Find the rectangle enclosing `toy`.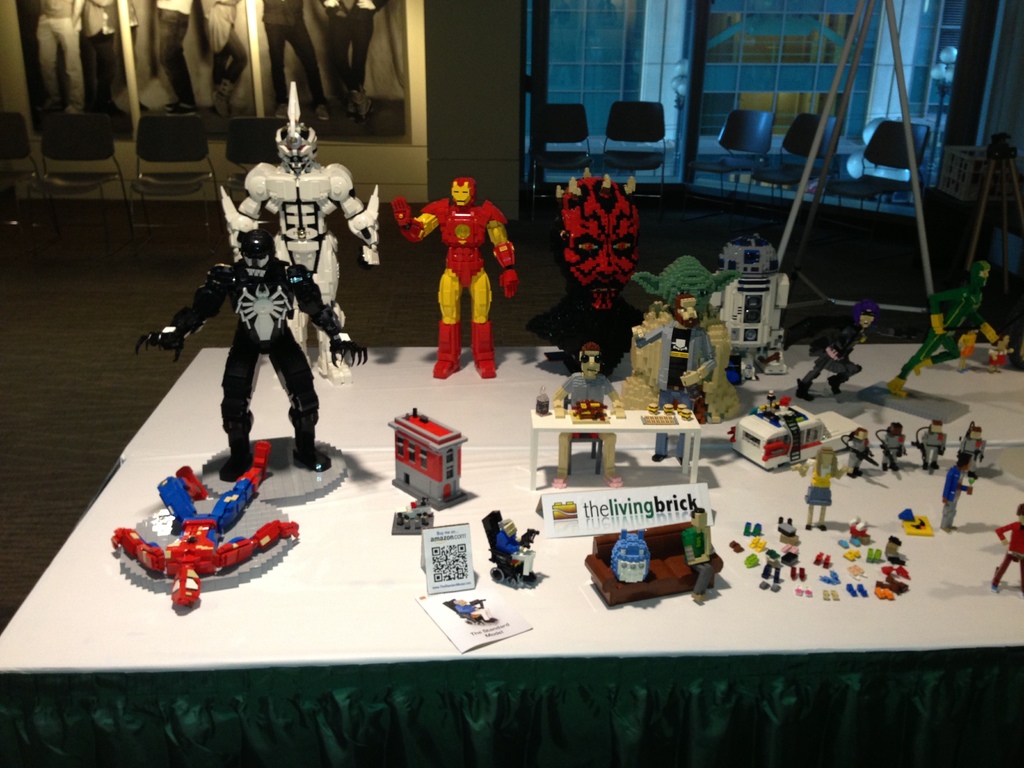
bbox=(846, 565, 862, 575).
